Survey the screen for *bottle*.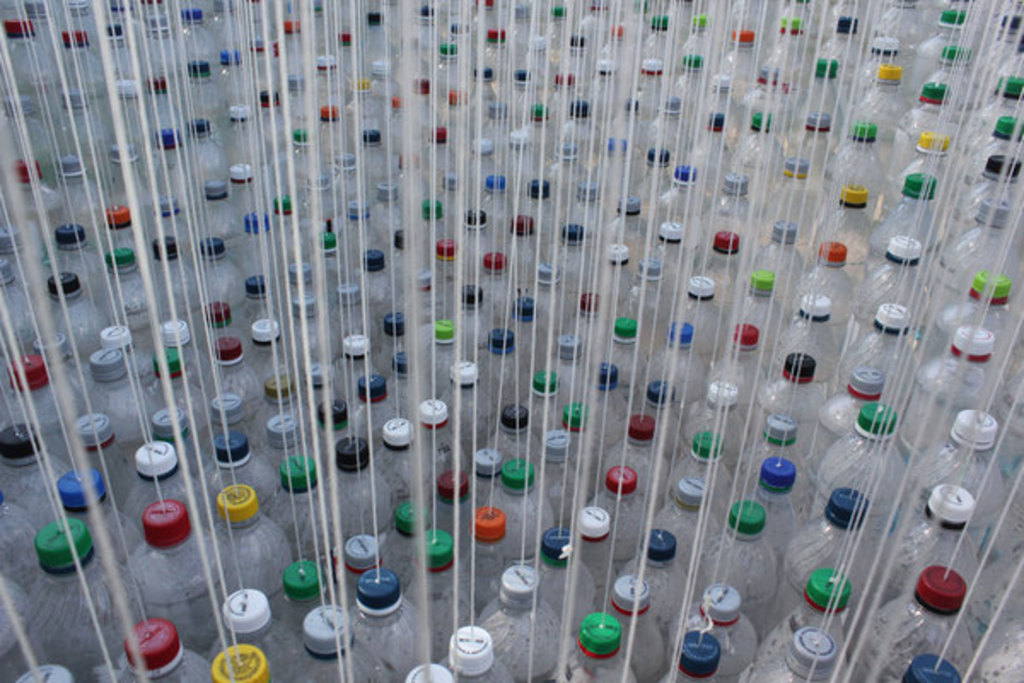
Survey found: [601,574,659,680].
